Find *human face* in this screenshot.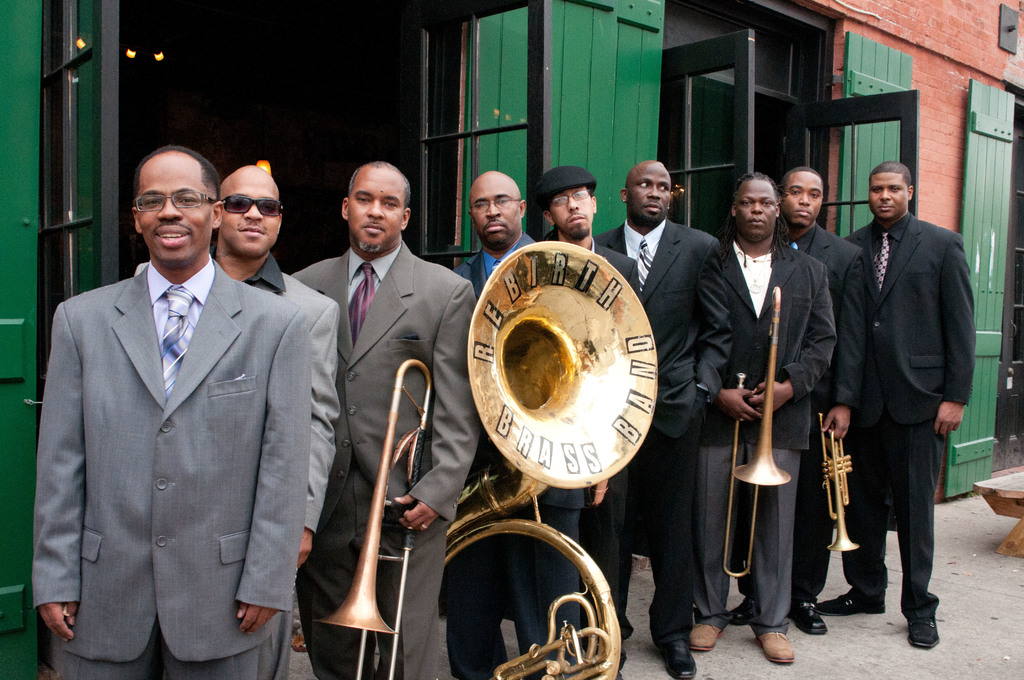
The bounding box for *human face* is [left=545, top=186, right=594, bottom=236].
